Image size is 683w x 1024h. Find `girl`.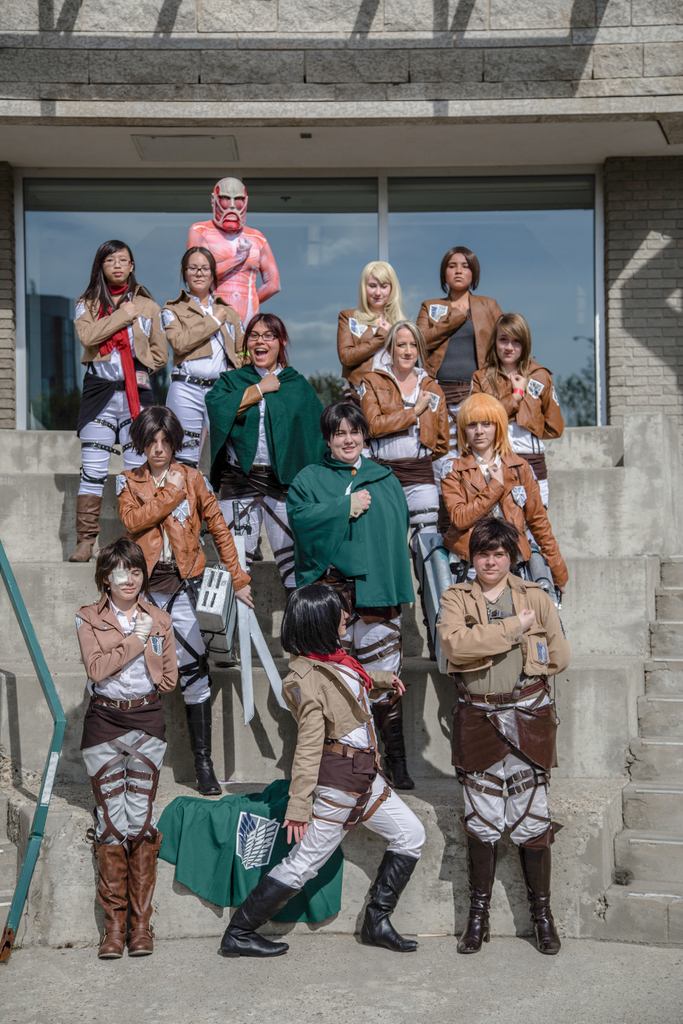
x1=425 y1=244 x2=509 y2=414.
